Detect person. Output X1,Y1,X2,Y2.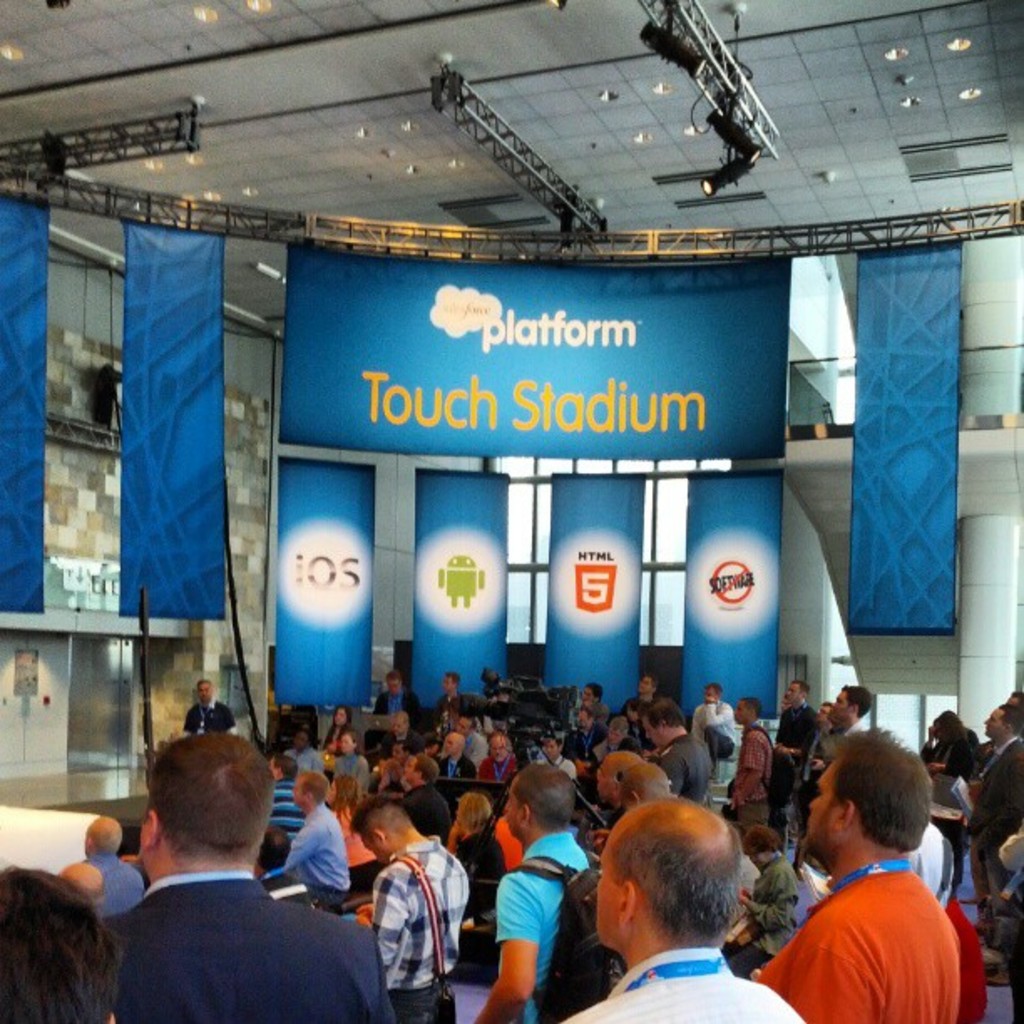
387,711,422,750.
